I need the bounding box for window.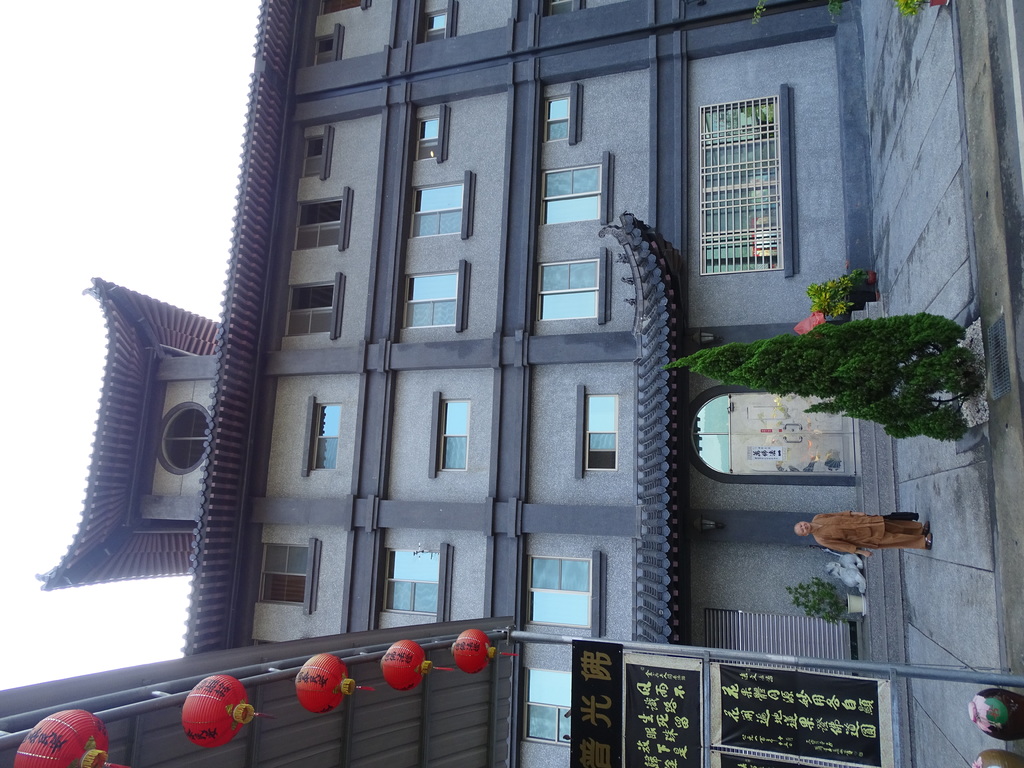
Here it is: pyautogui.locateOnScreen(525, 665, 573, 748).
